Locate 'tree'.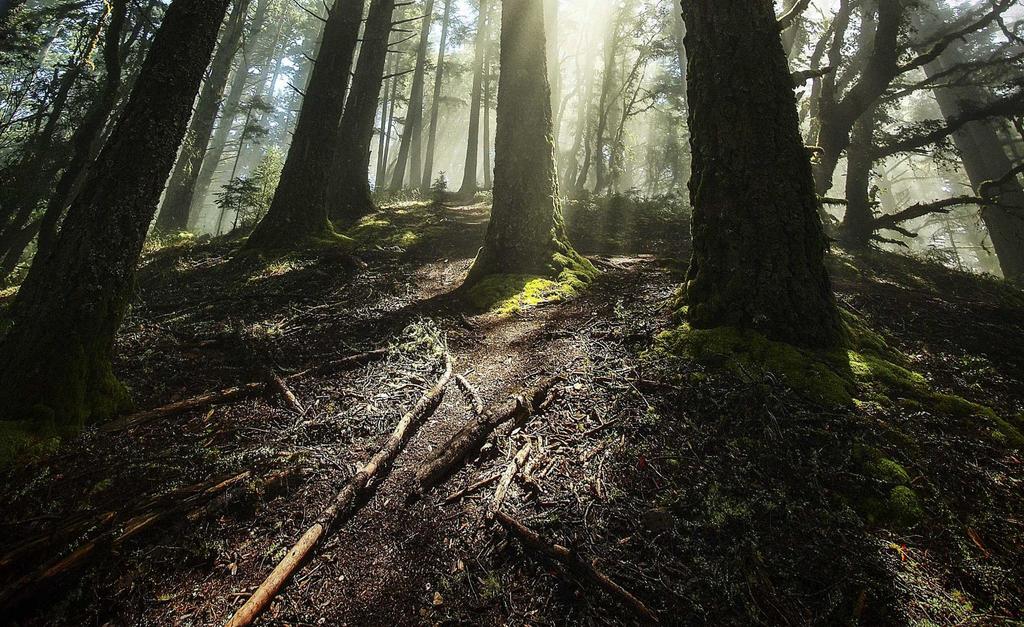
Bounding box: [7,0,272,370].
